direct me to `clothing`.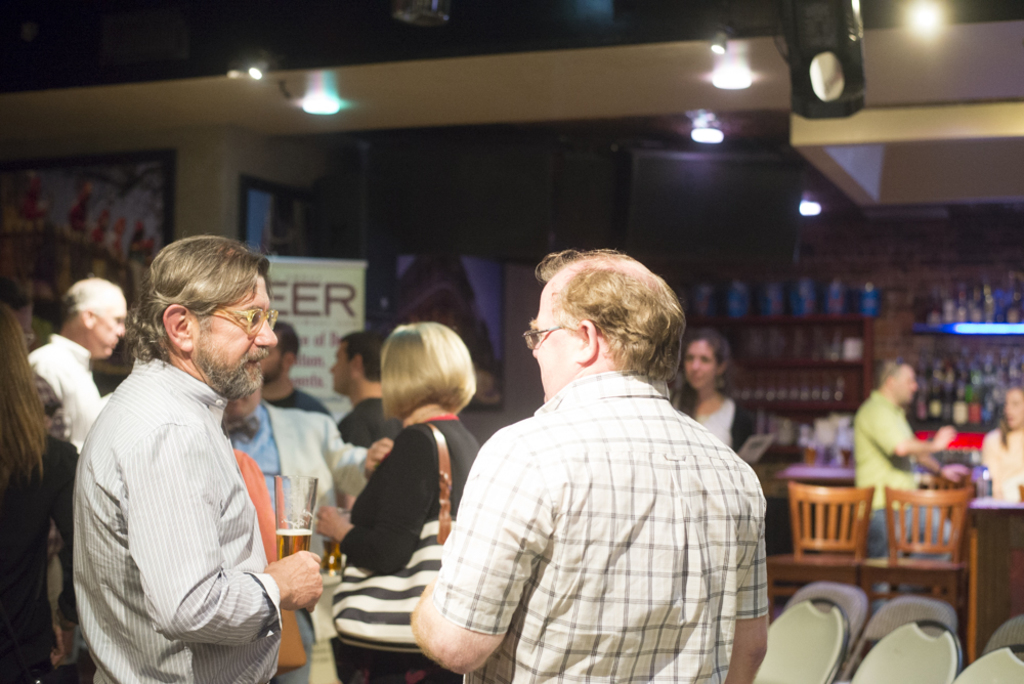
Direction: (x1=677, y1=382, x2=762, y2=466).
